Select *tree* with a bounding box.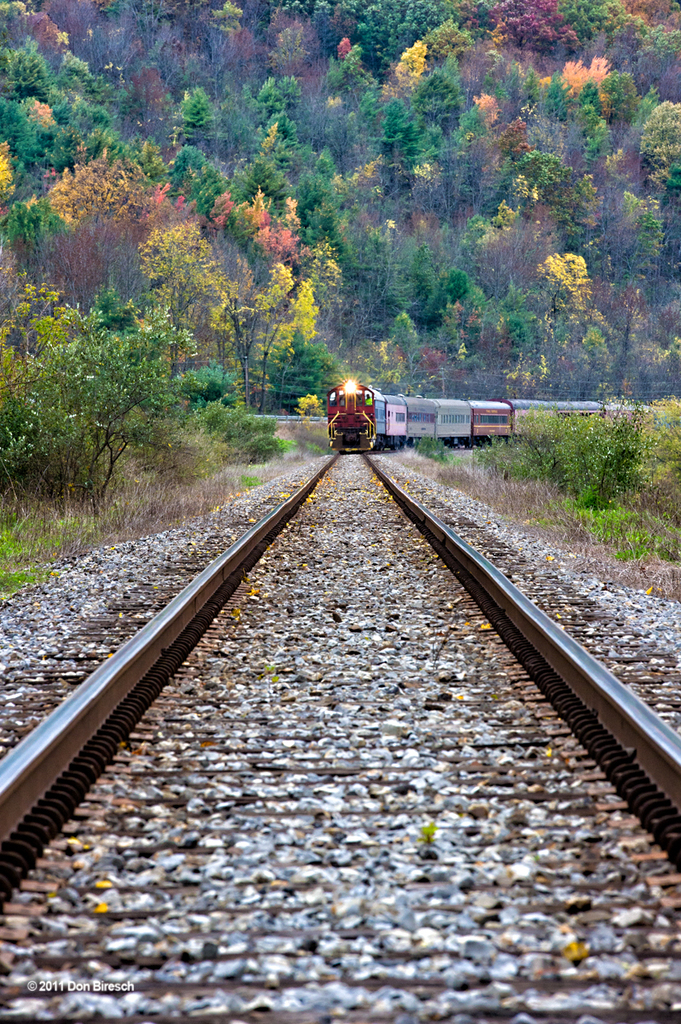
select_region(168, 149, 228, 230).
